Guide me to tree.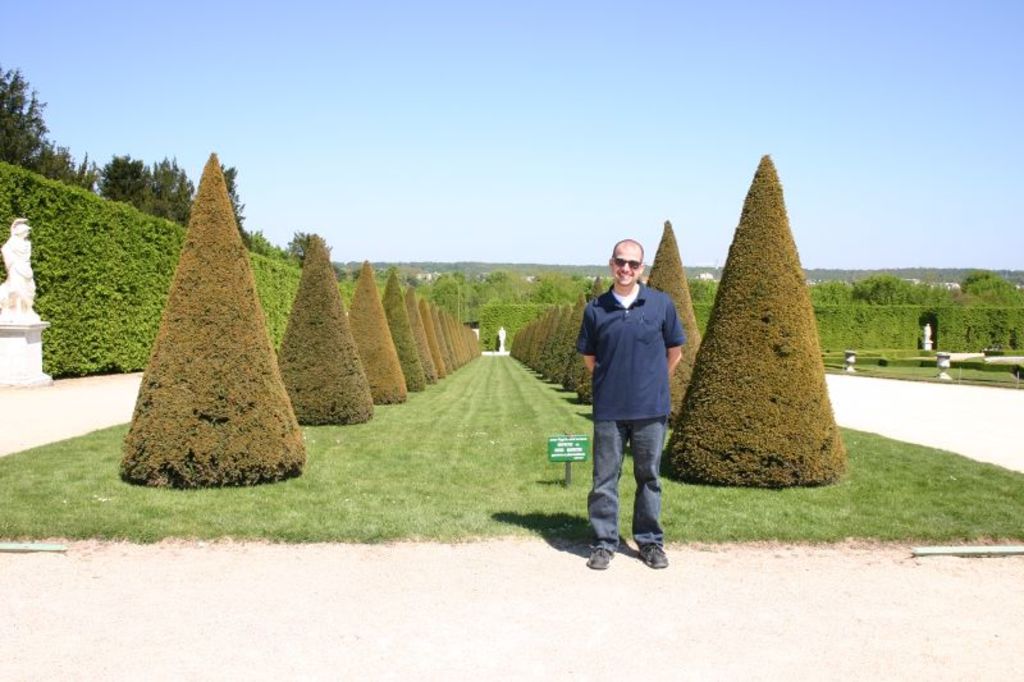
Guidance: rect(274, 228, 374, 421).
